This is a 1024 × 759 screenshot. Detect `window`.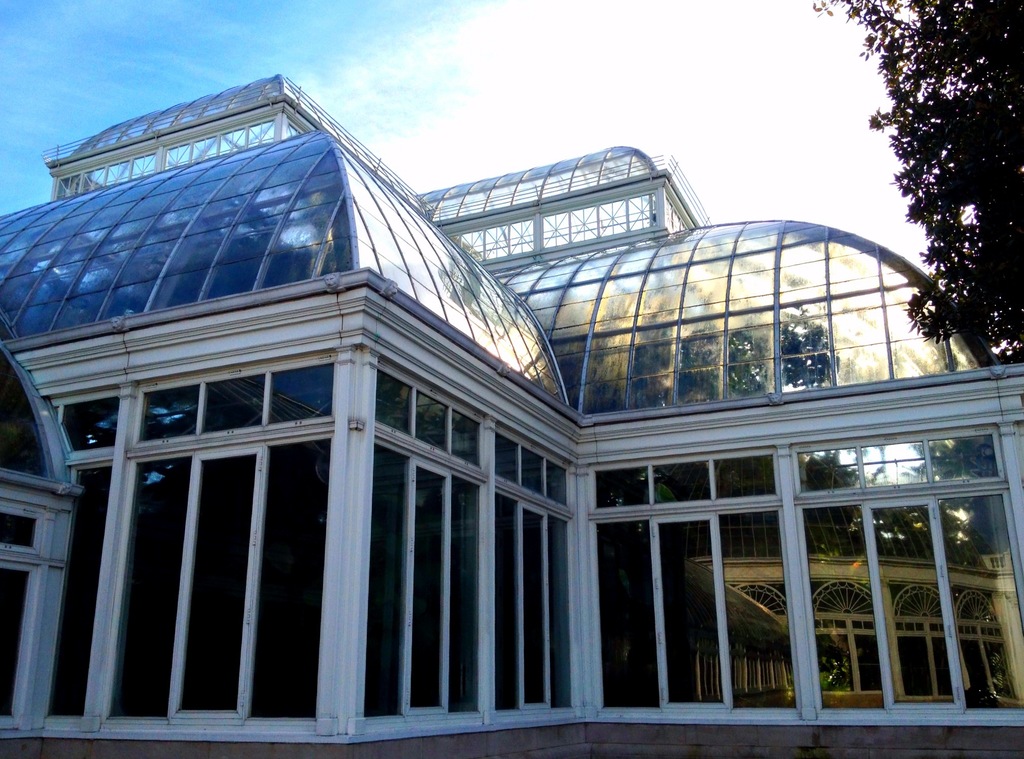
{"left": 46, "top": 458, "right": 113, "bottom": 718}.
